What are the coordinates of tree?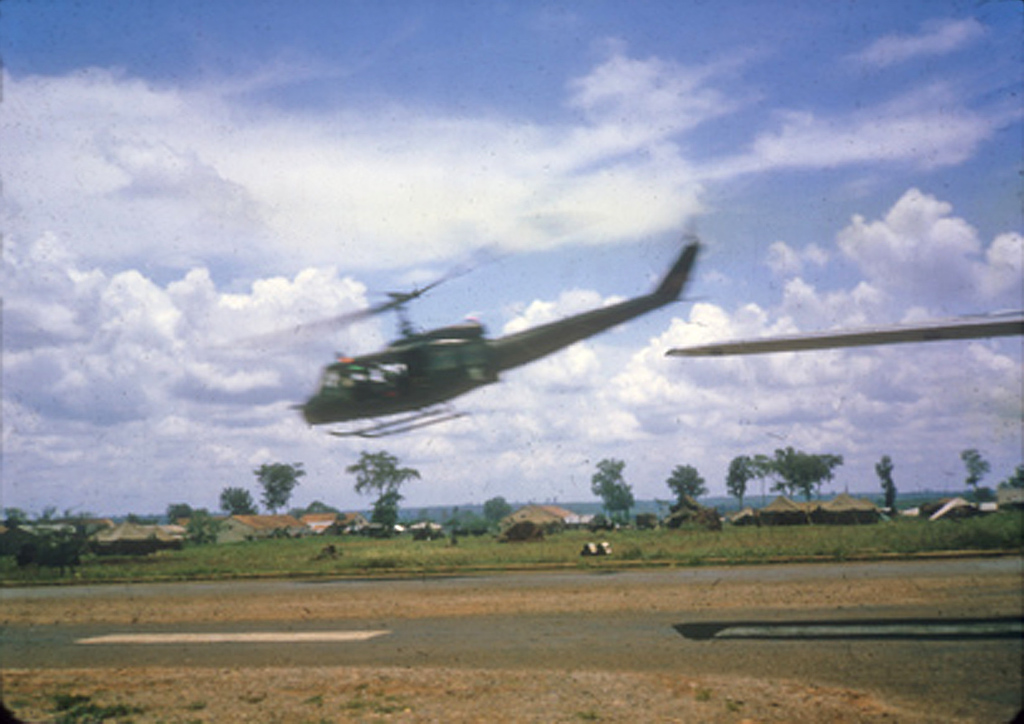
[1004,466,1023,496].
